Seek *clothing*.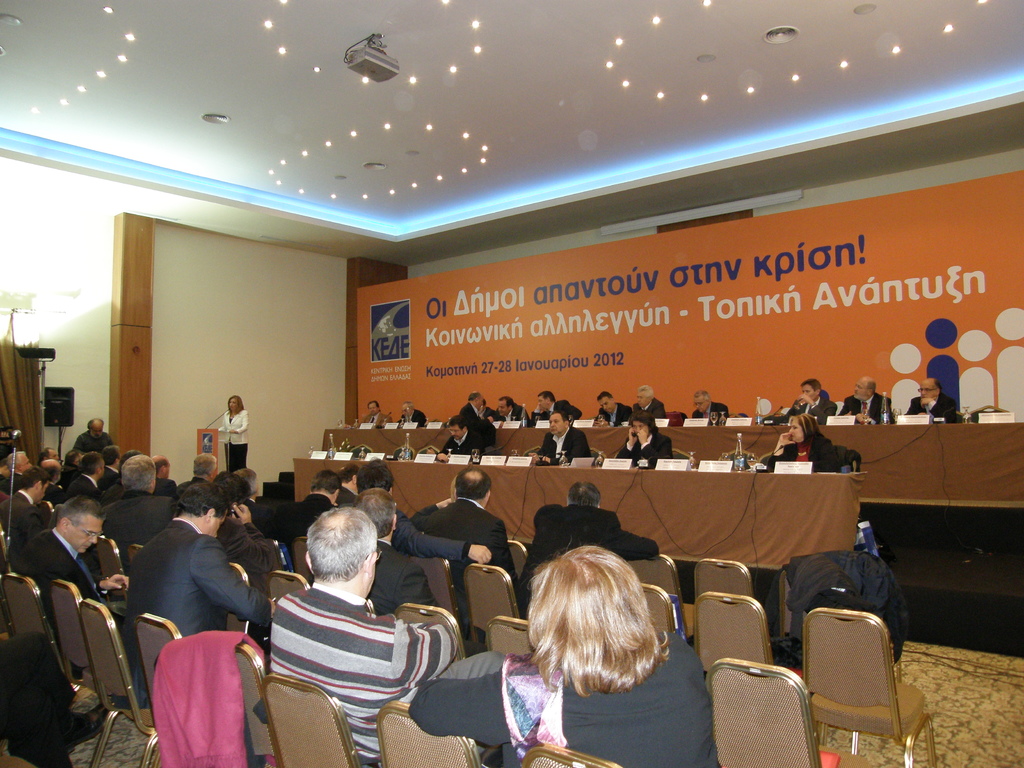
crop(399, 416, 438, 429).
